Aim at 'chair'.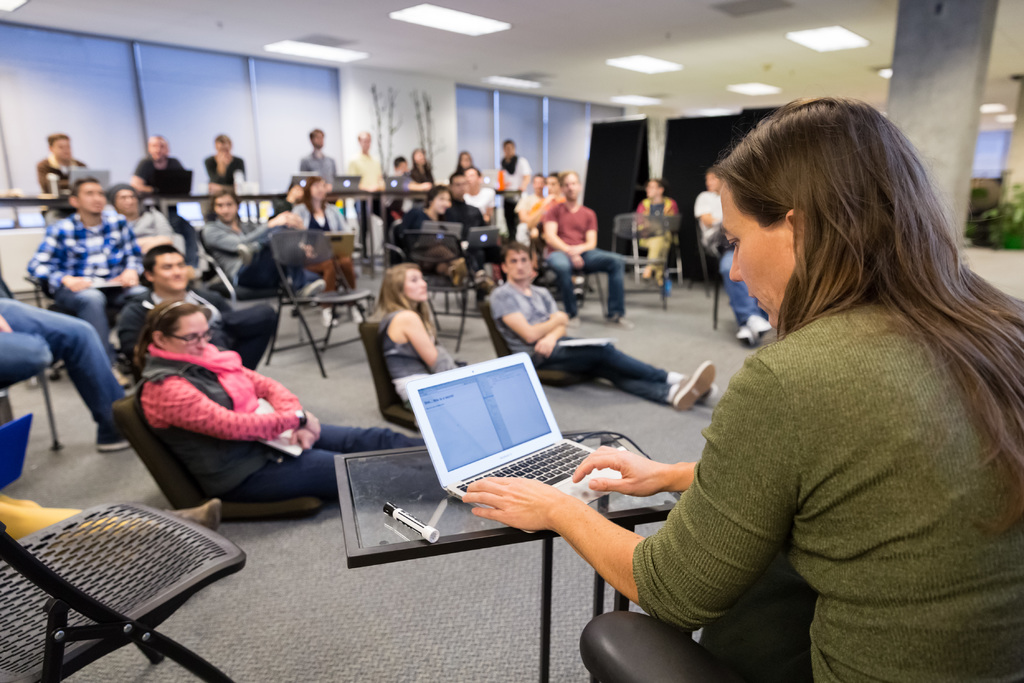
Aimed at Rect(400, 226, 480, 349).
